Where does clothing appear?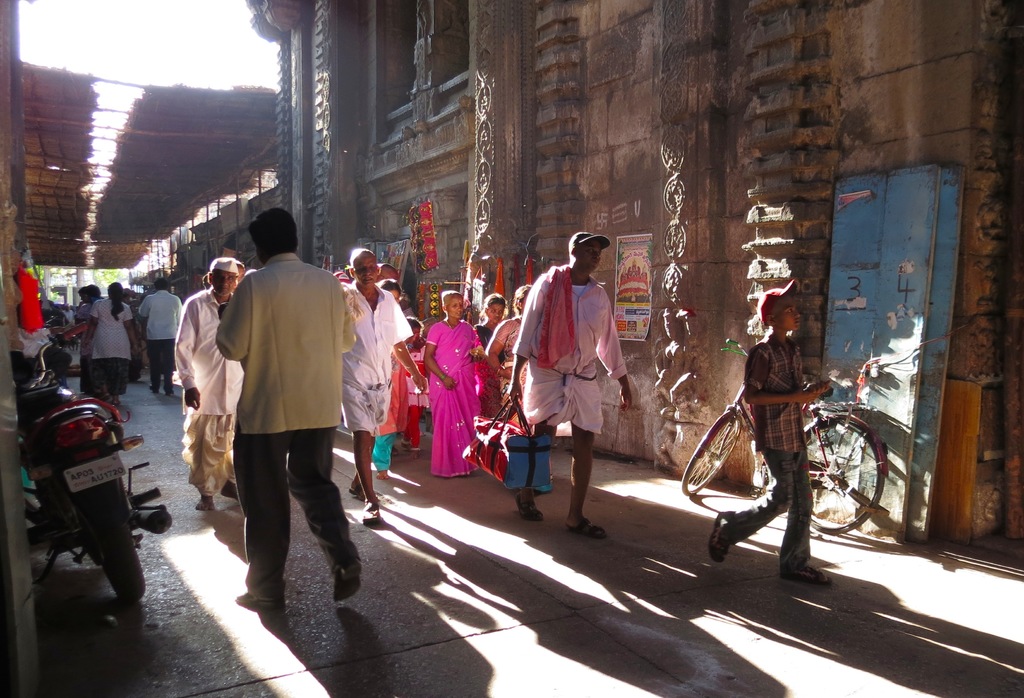
Appears at [172,279,248,499].
